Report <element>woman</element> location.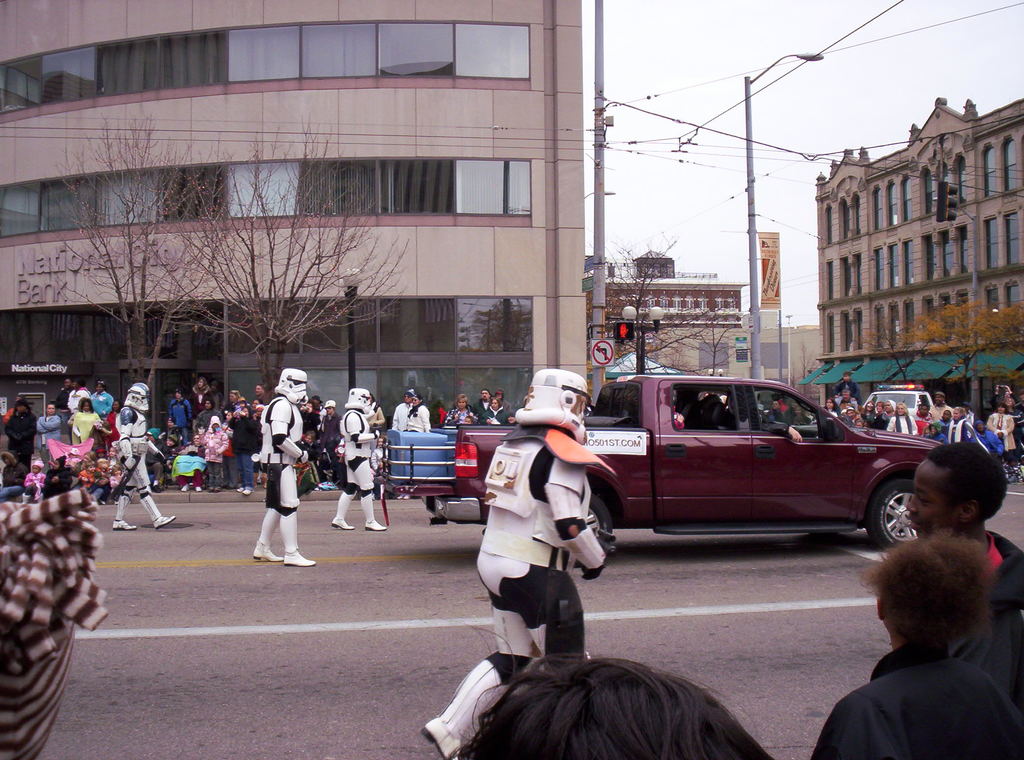
Report: <box>478,398,507,425</box>.
